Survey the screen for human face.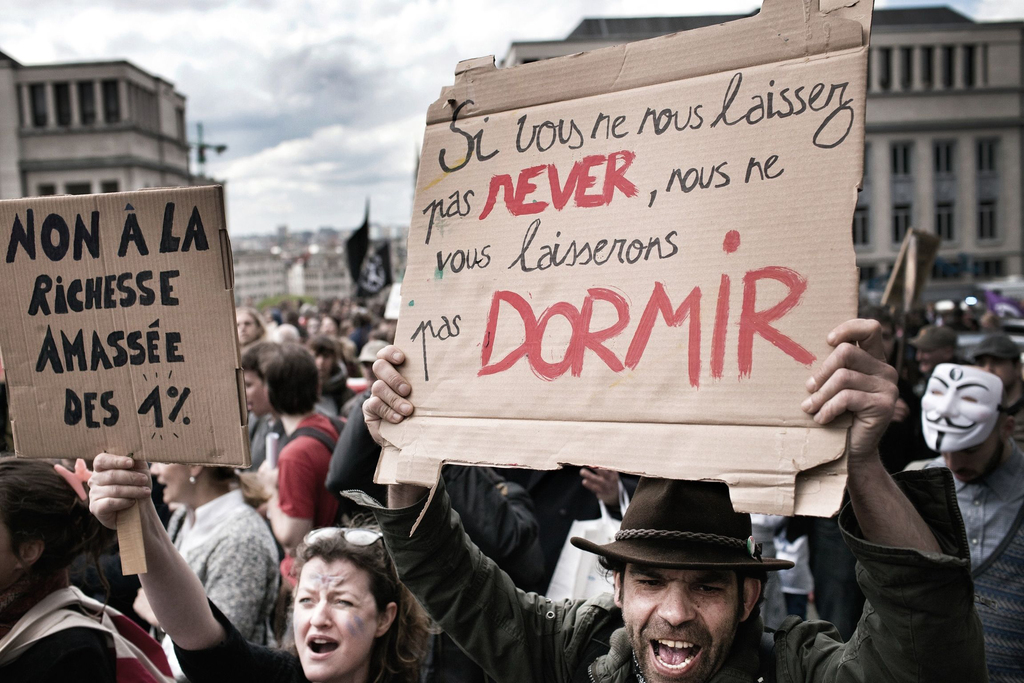
Survey found: box=[923, 364, 1010, 468].
